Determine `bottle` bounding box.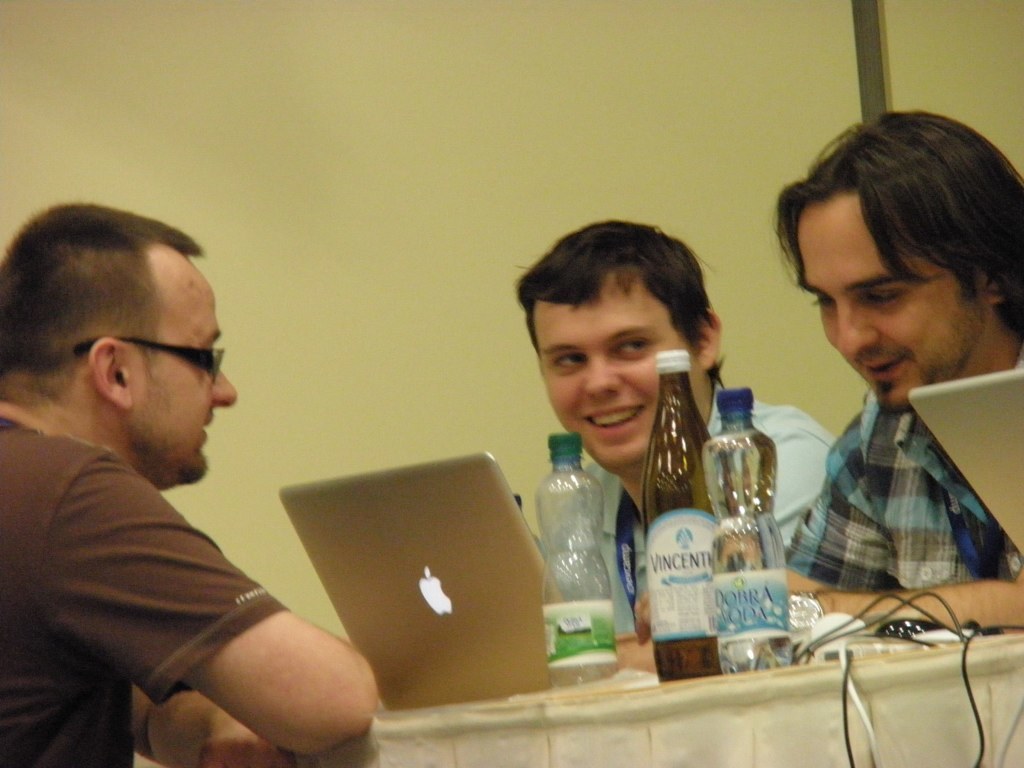
Determined: locate(530, 435, 636, 682).
